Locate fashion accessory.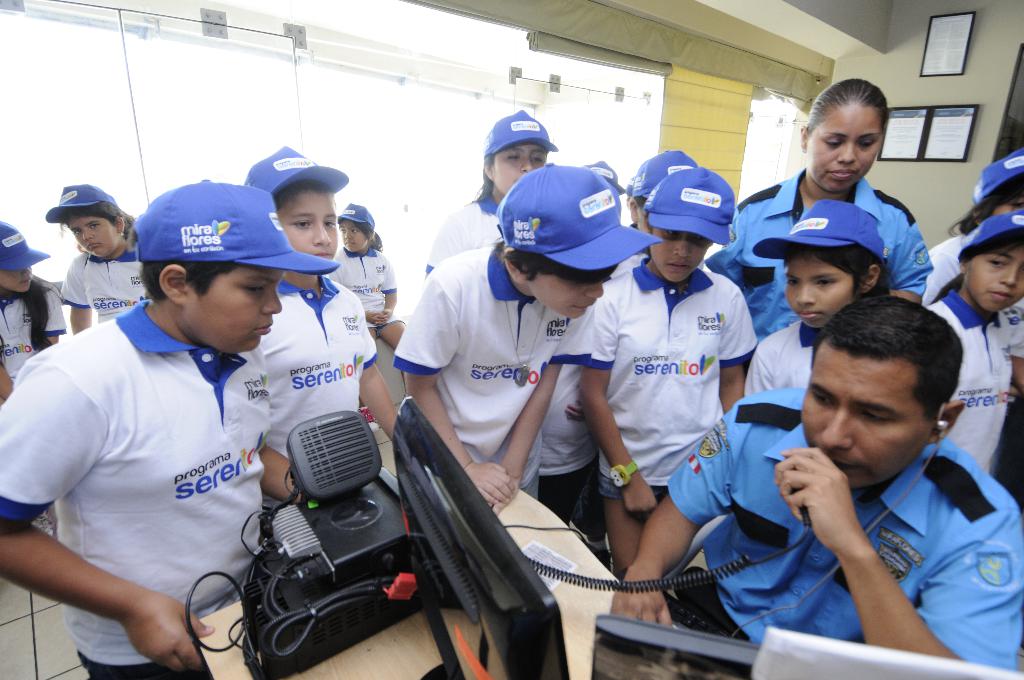
Bounding box: (left=603, top=462, right=639, bottom=491).
